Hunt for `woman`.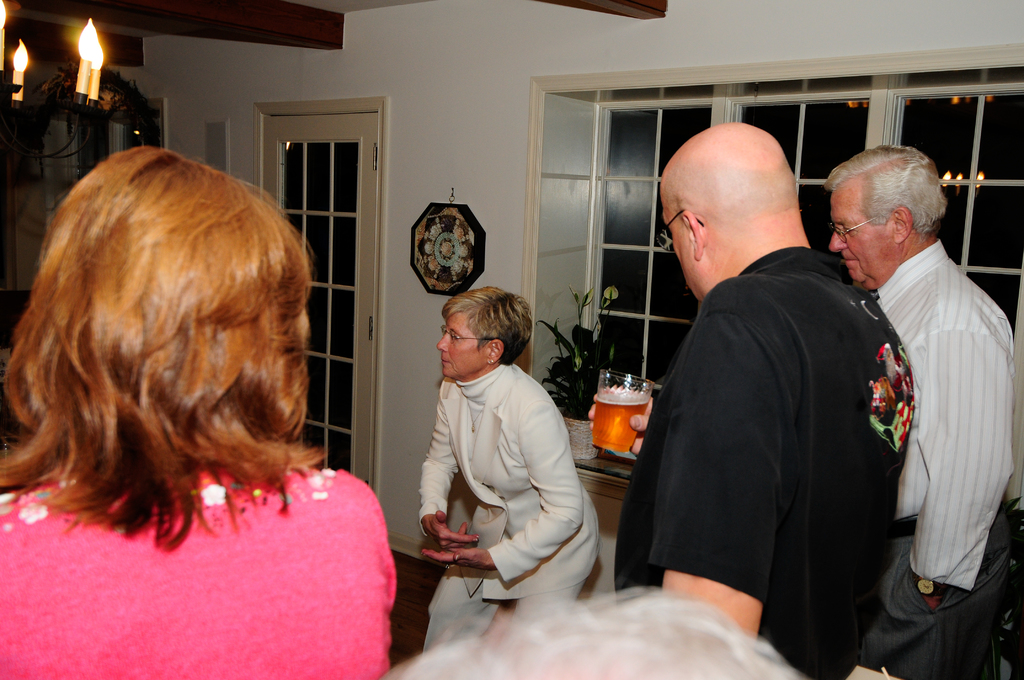
Hunted down at (x1=4, y1=115, x2=392, y2=666).
